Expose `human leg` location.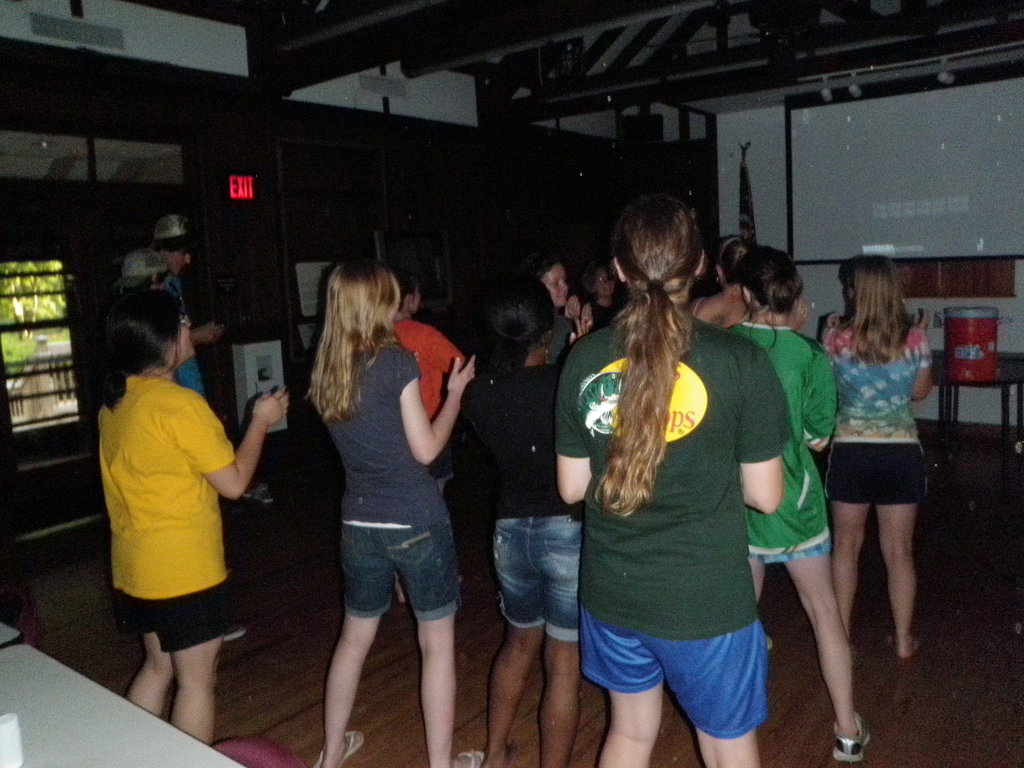
Exposed at box=[874, 426, 920, 659].
